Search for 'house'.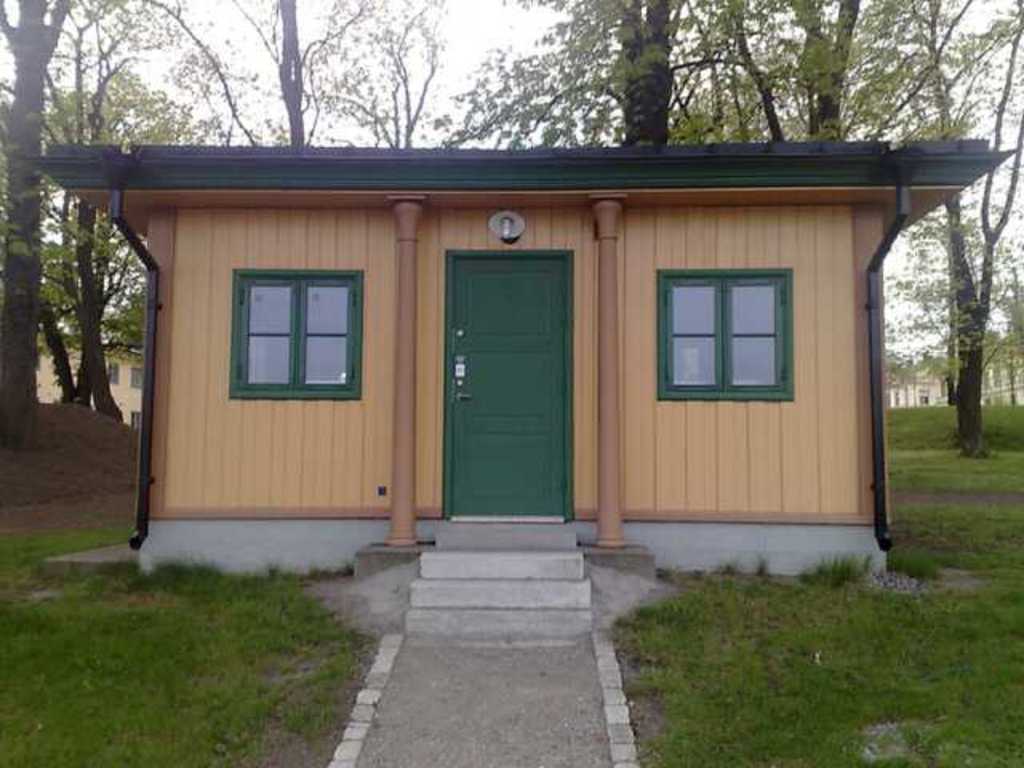
Found at [46,91,990,573].
